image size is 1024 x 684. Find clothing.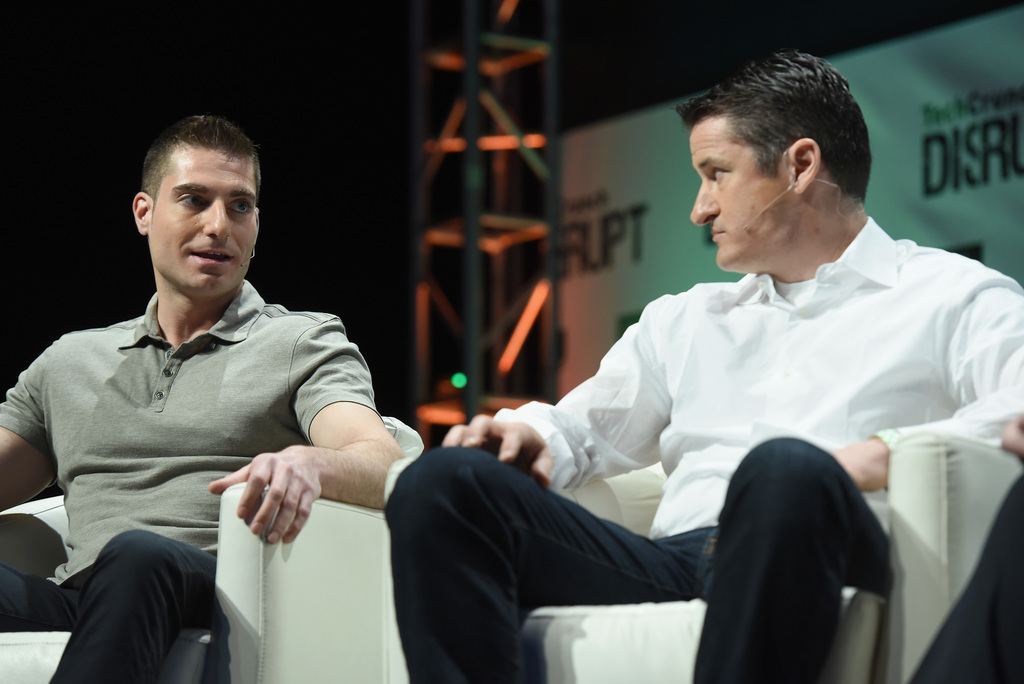
(492, 221, 1023, 543).
